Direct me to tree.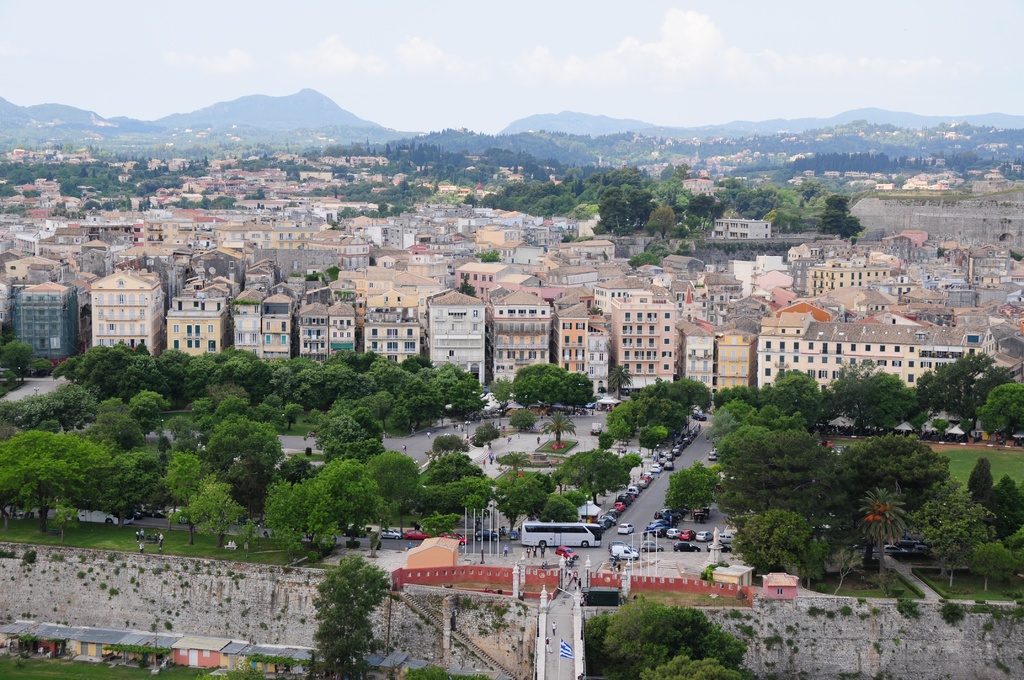
Direction: rect(615, 421, 629, 445).
